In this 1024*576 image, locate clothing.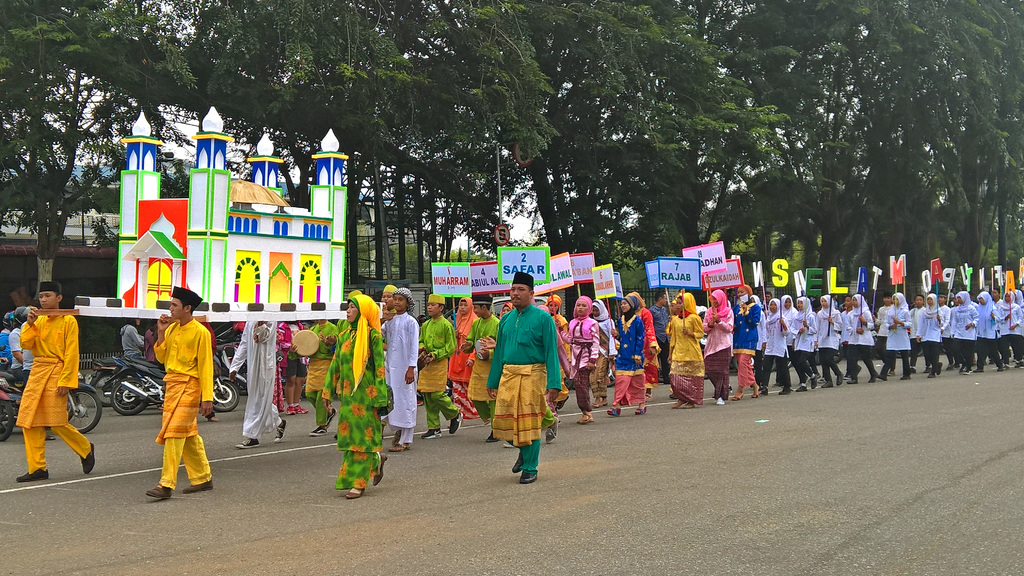
Bounding box: [left=978, top=308, right=1004, bottom=361].
